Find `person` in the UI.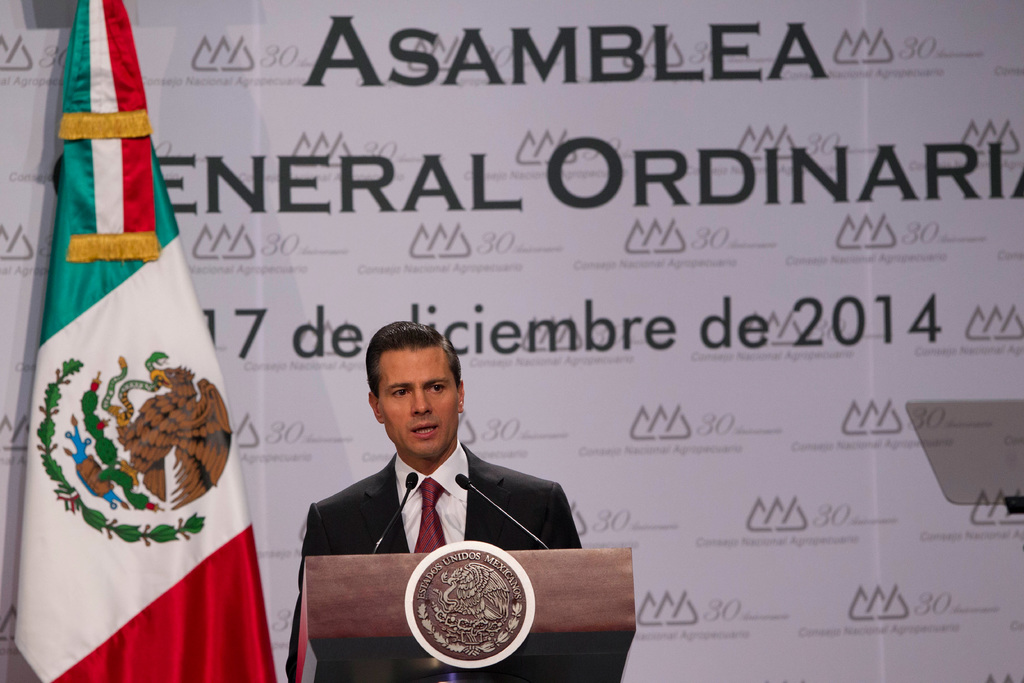
UI element at 288,322,582,682.
